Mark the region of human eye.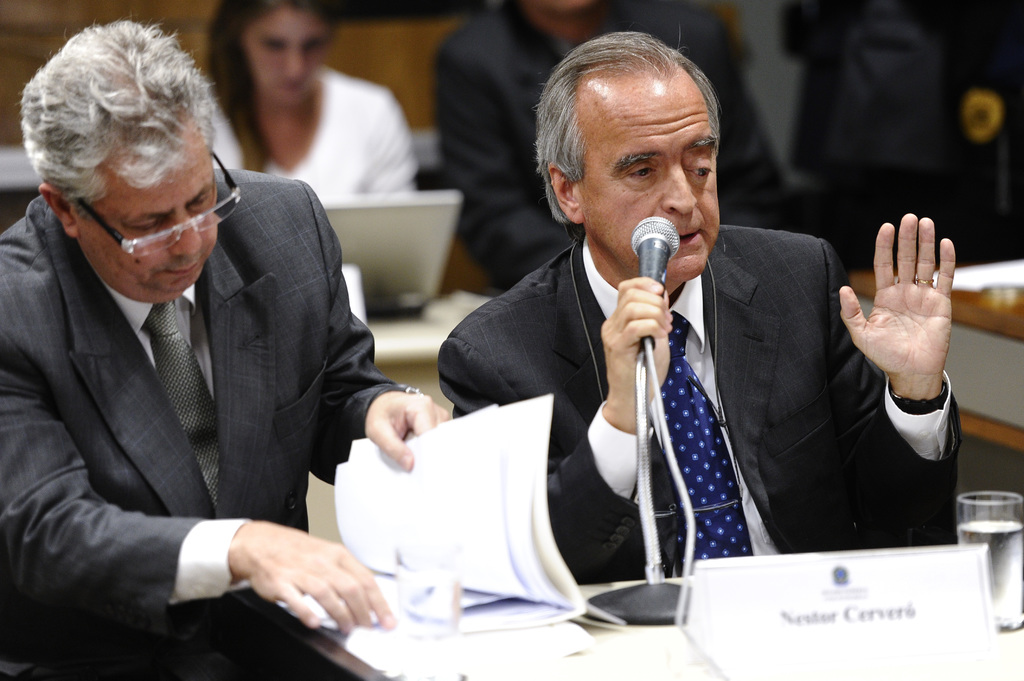
Region: box=[189, 192, 215, 209].
